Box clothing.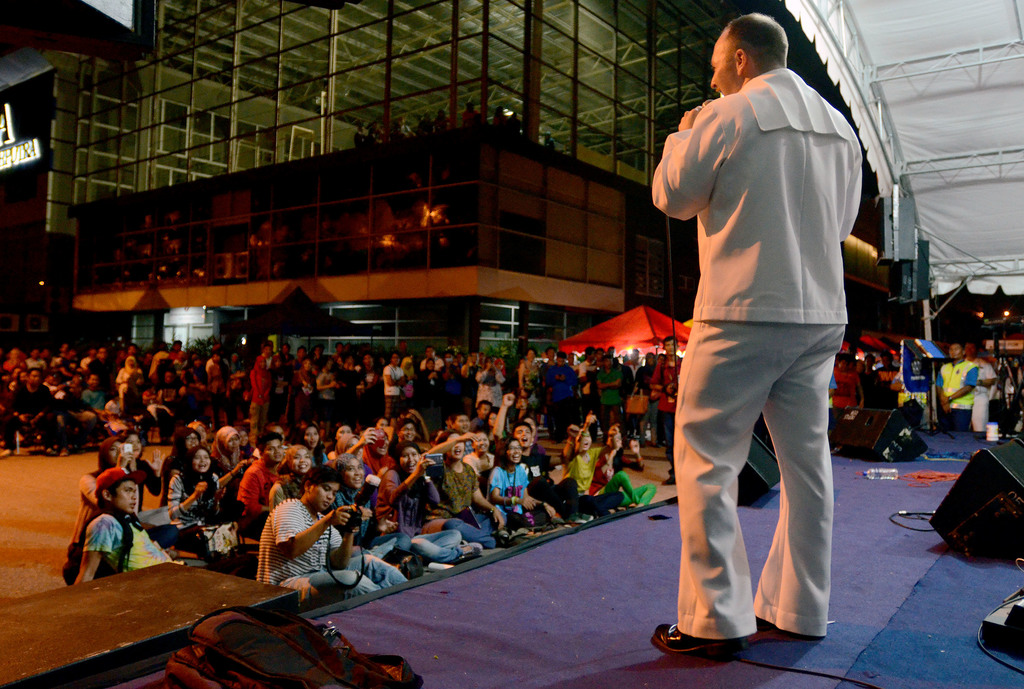
(378,461,467,562).
